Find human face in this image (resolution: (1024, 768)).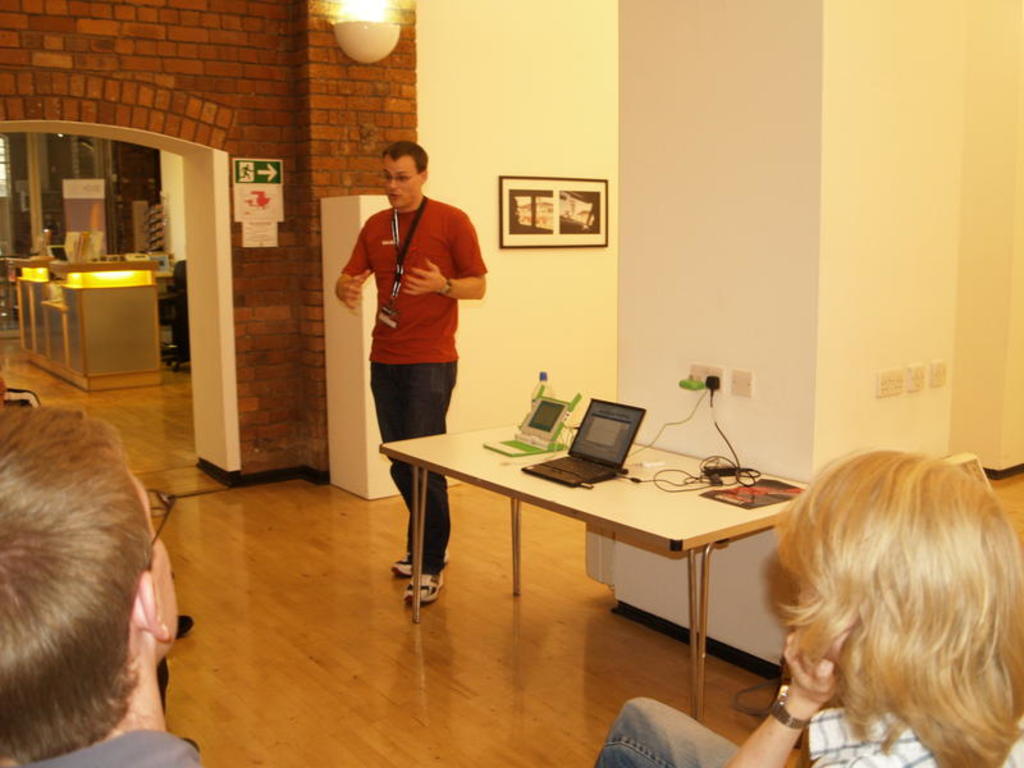
crop(383, 159, 420, 209).
